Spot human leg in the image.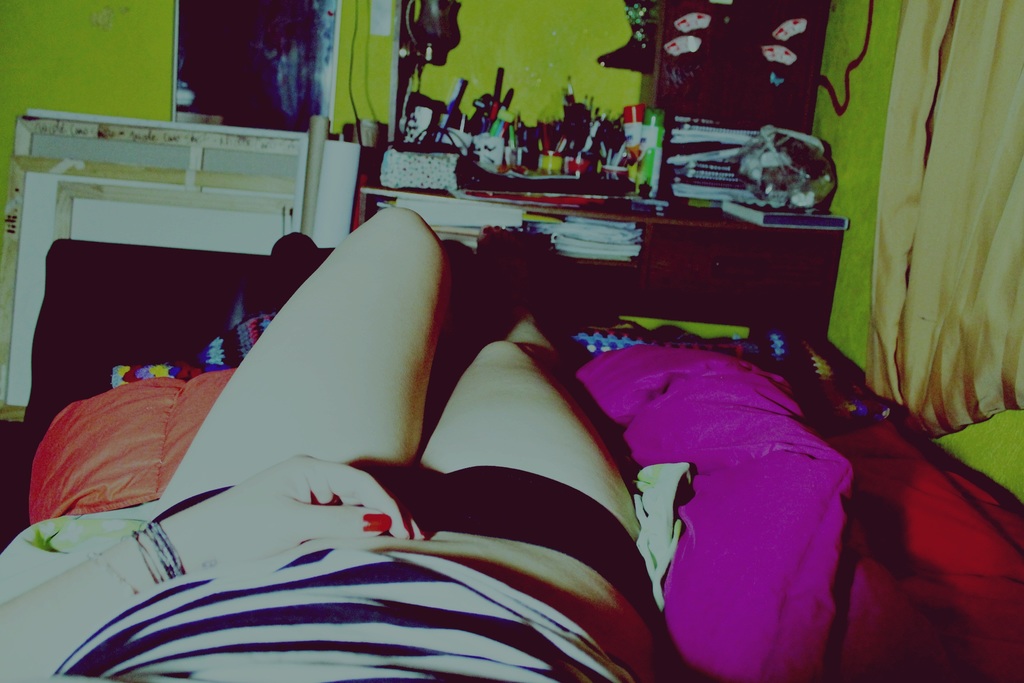
human leg found at BBox(152, 206, 457, 515).
